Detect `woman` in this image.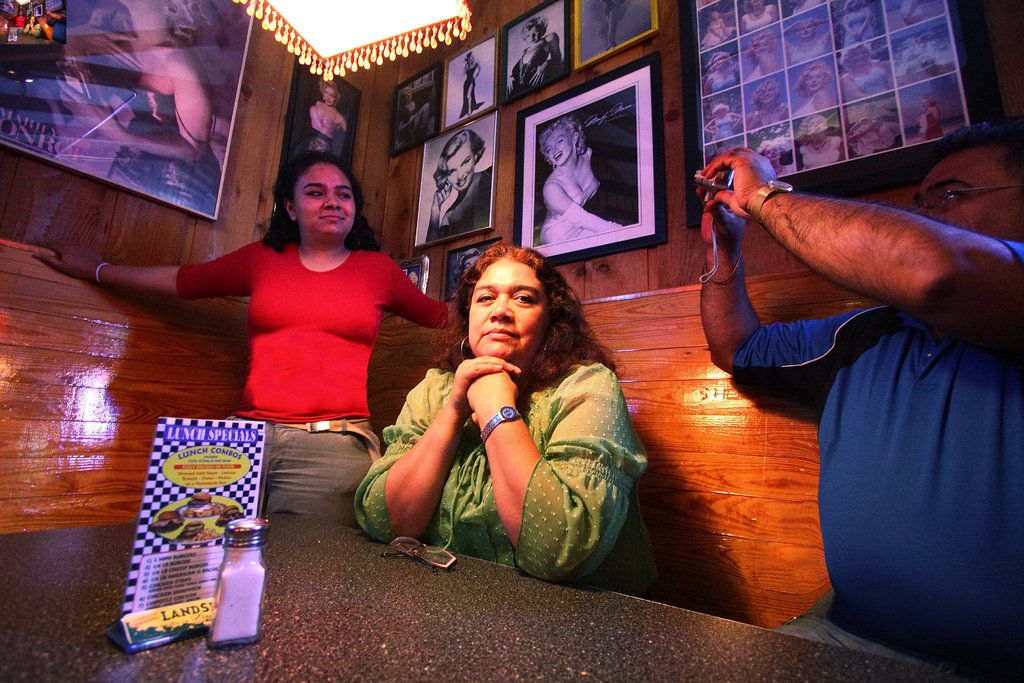
Detection: 756, 139, 796, 176.
